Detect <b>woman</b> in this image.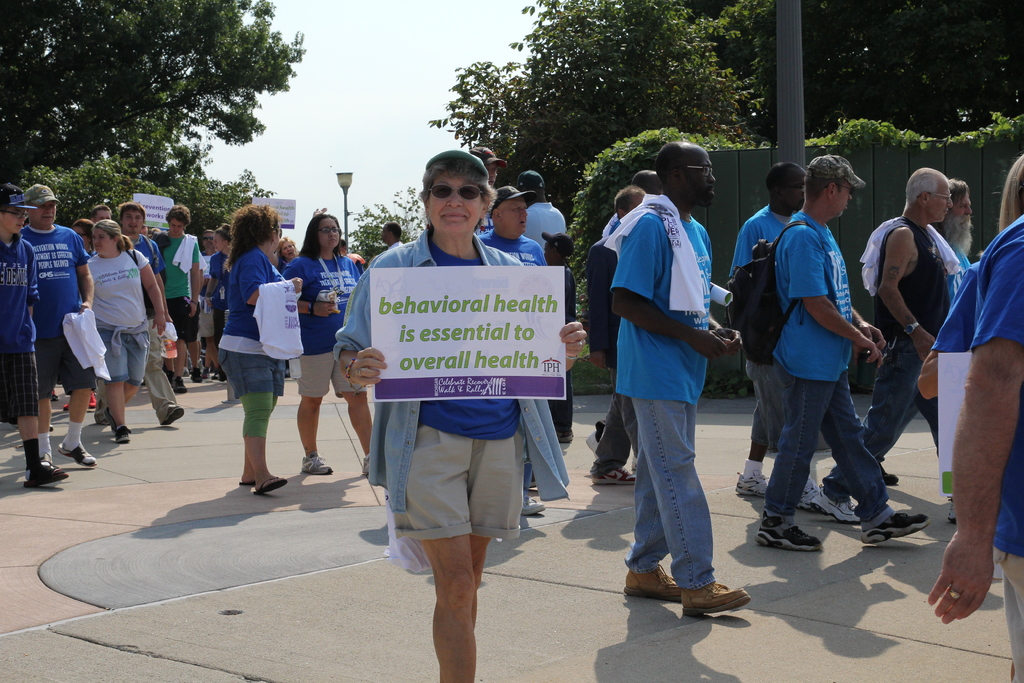
Detection: [203,227,232,379].
